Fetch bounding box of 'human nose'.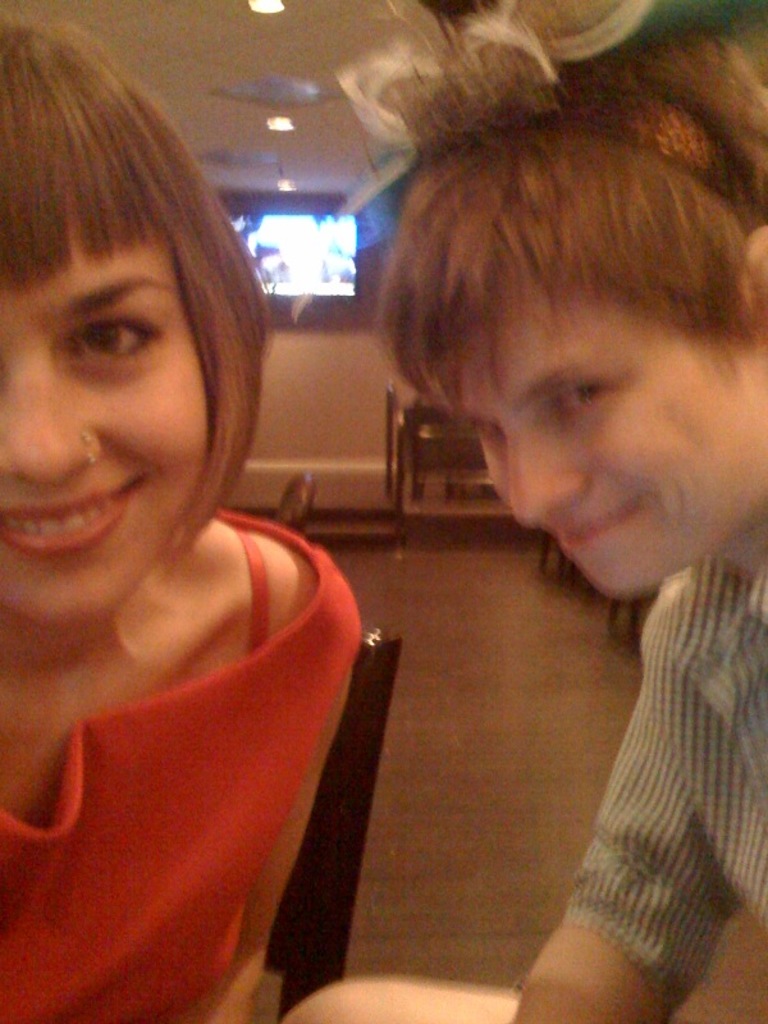
Bbox: x1=504, y1=431, x2=591, y2=525.
